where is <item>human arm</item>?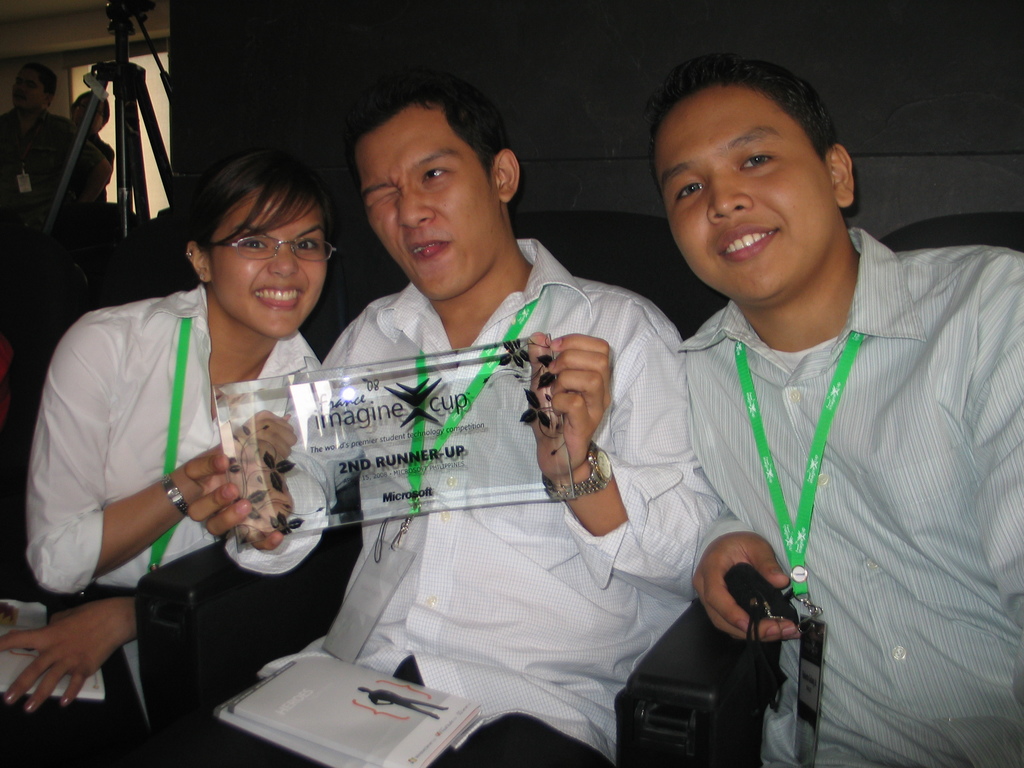
detection(529, 302, 719, 601).
